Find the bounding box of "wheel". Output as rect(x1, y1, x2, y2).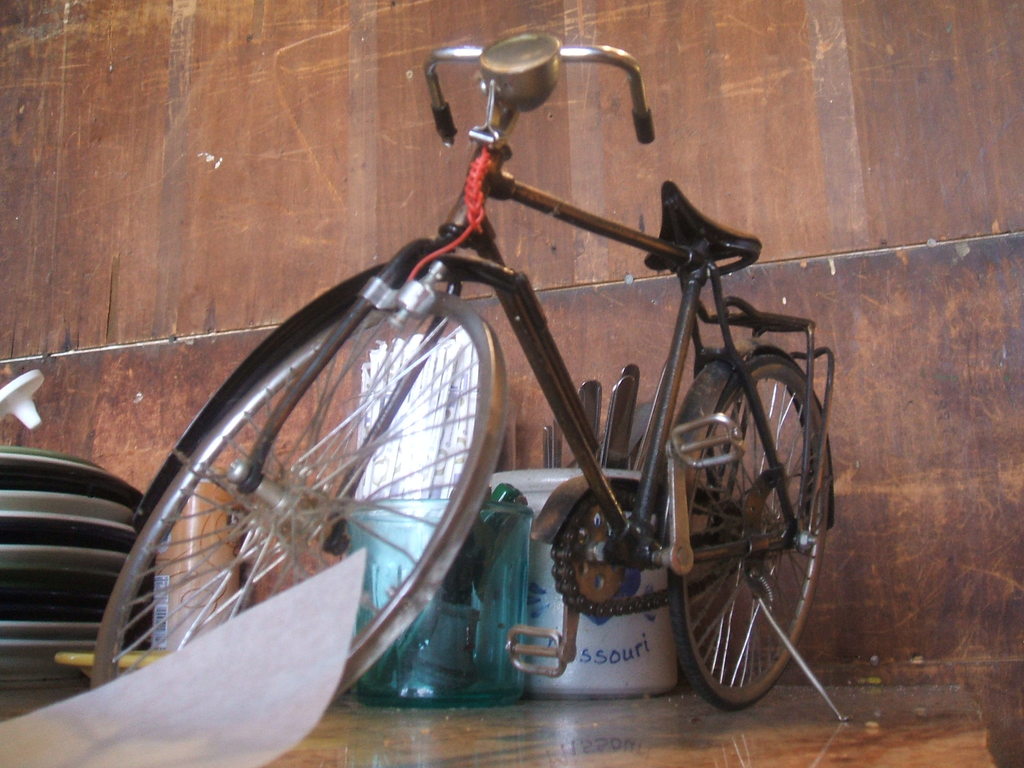
rect(675, 342, 816, 726).
